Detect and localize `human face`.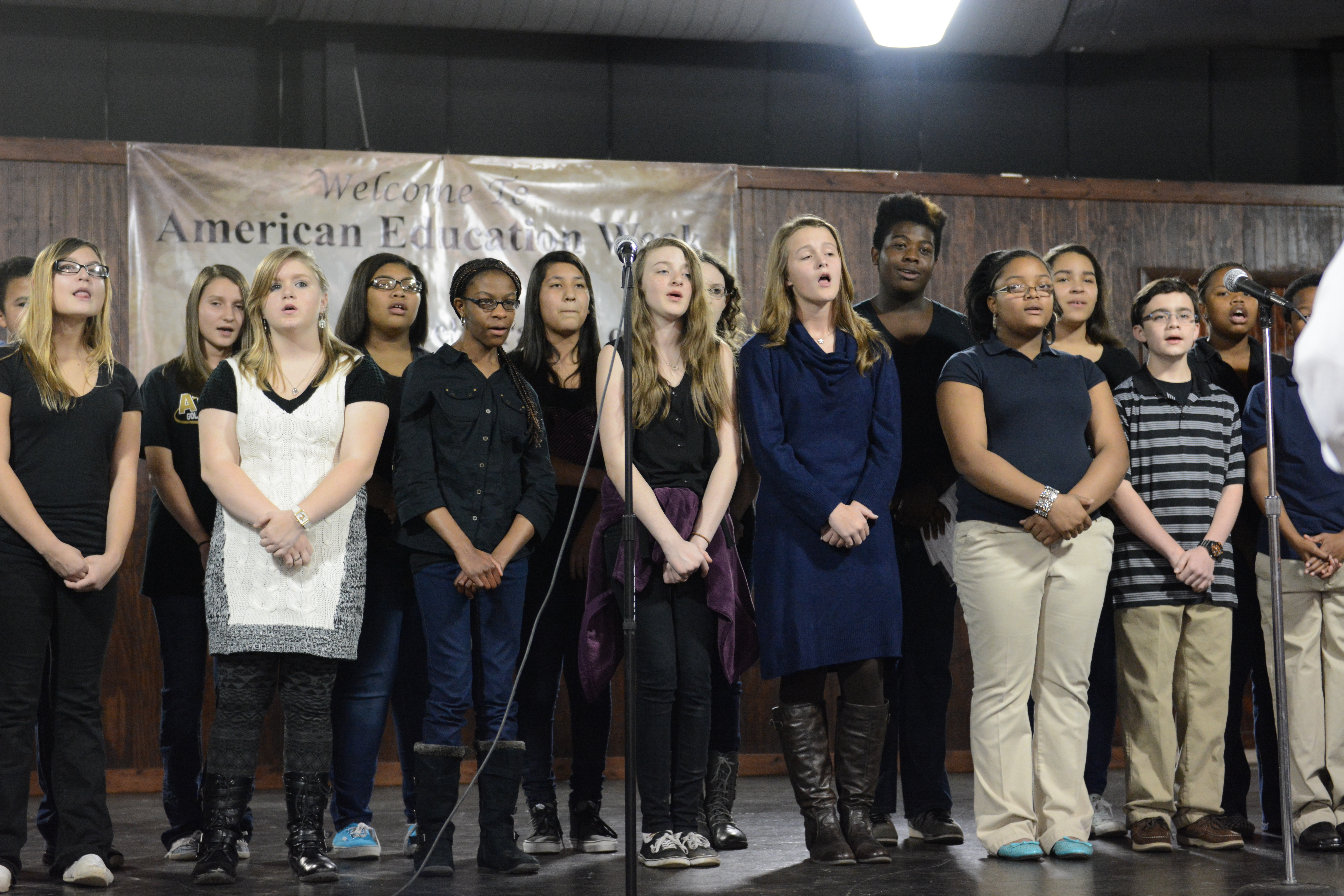
Localized at (83, 59, 95, 74).
